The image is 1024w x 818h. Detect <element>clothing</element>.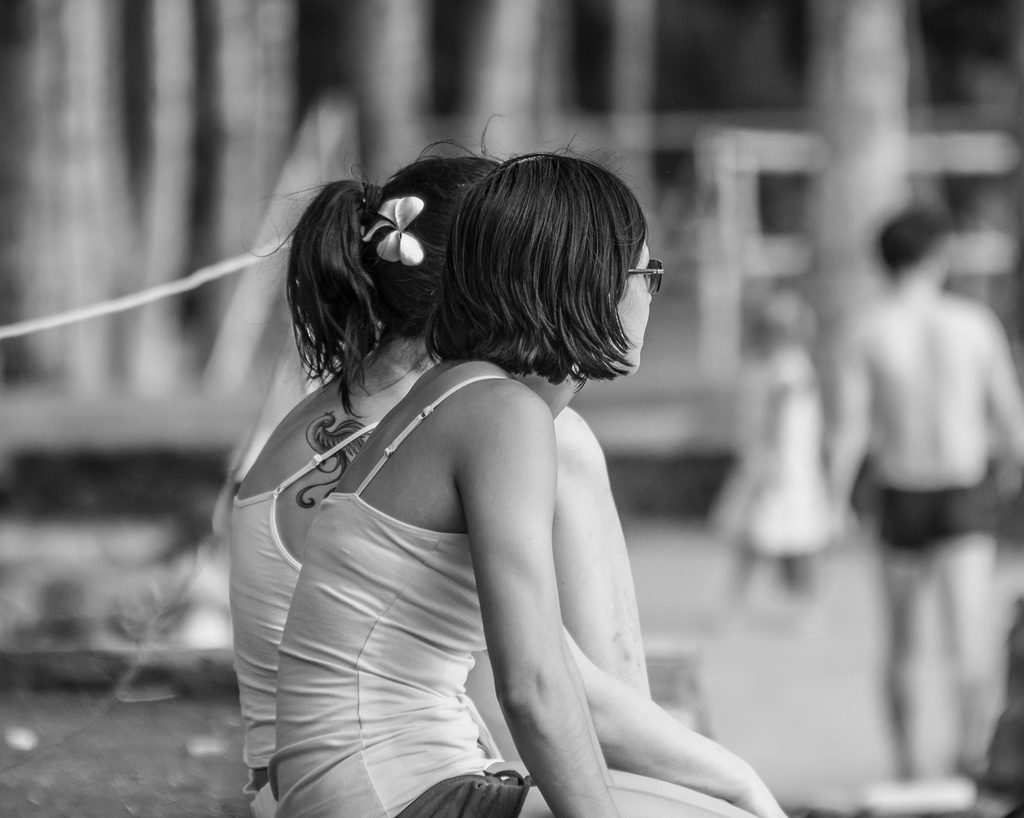
Detection: rect(876, 485, 993, 553).
